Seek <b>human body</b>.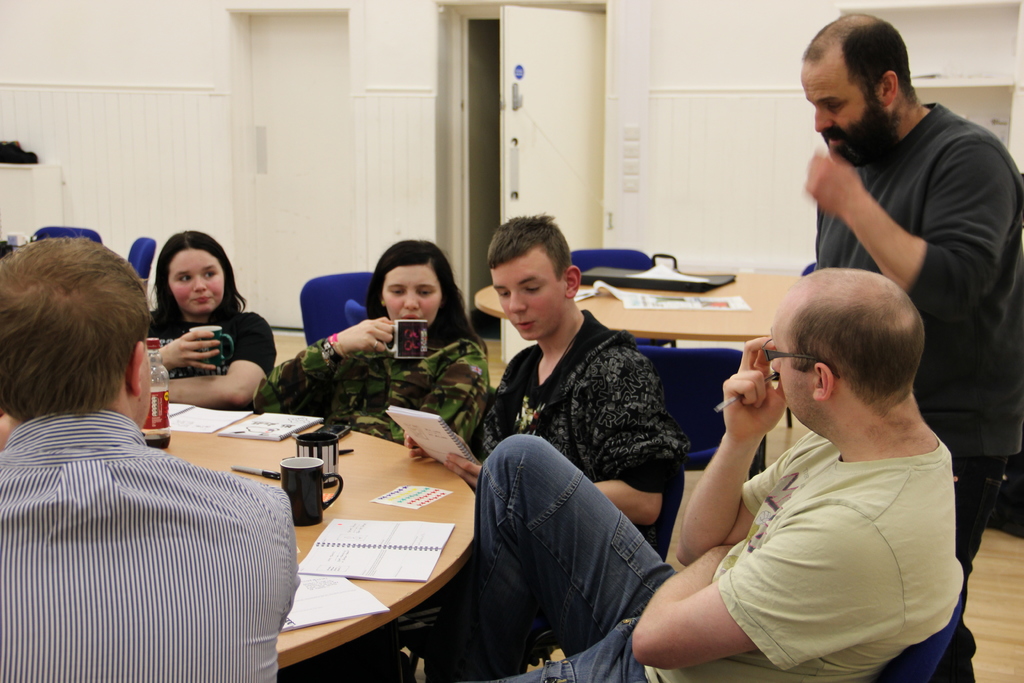
bbox=(791, 6, 1023, 569).
